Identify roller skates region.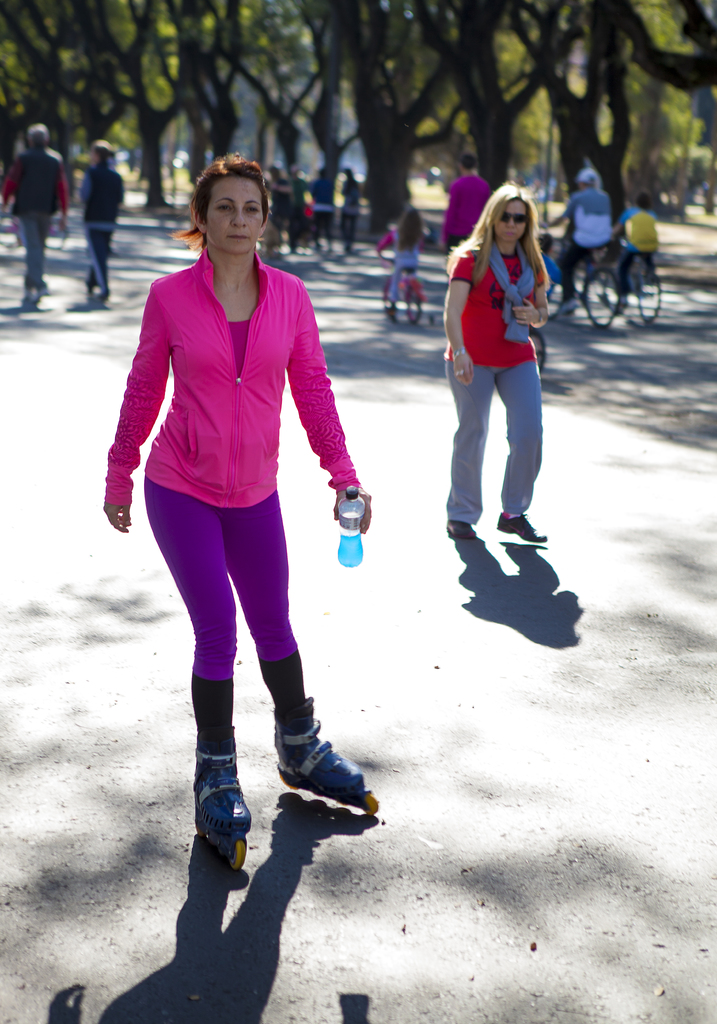
Region: l=187, t=744, r=255, b=873.
